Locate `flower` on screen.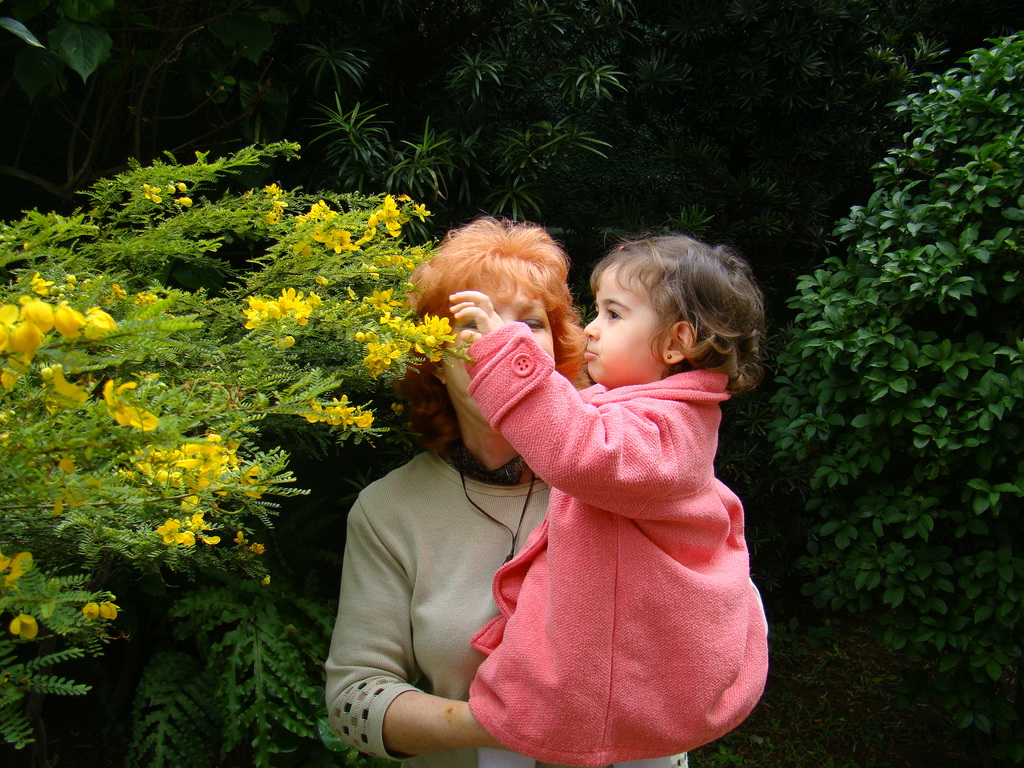
On screen at bbox=(99, 598, 117, 621).
